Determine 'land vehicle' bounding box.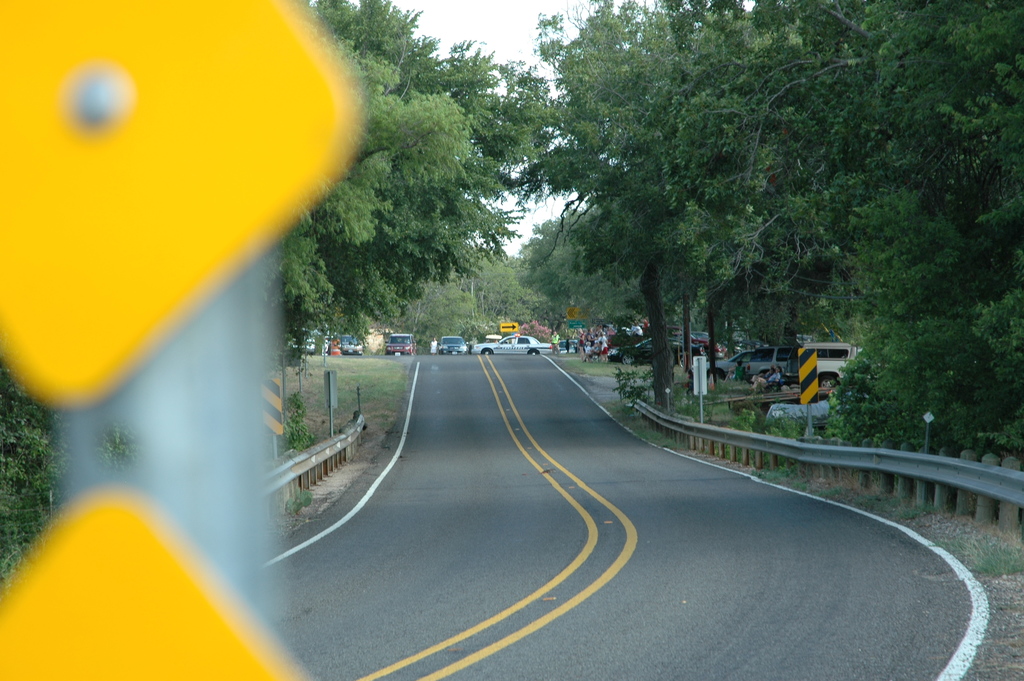
Determined: <region>748, 345, 788, 377</region>.
